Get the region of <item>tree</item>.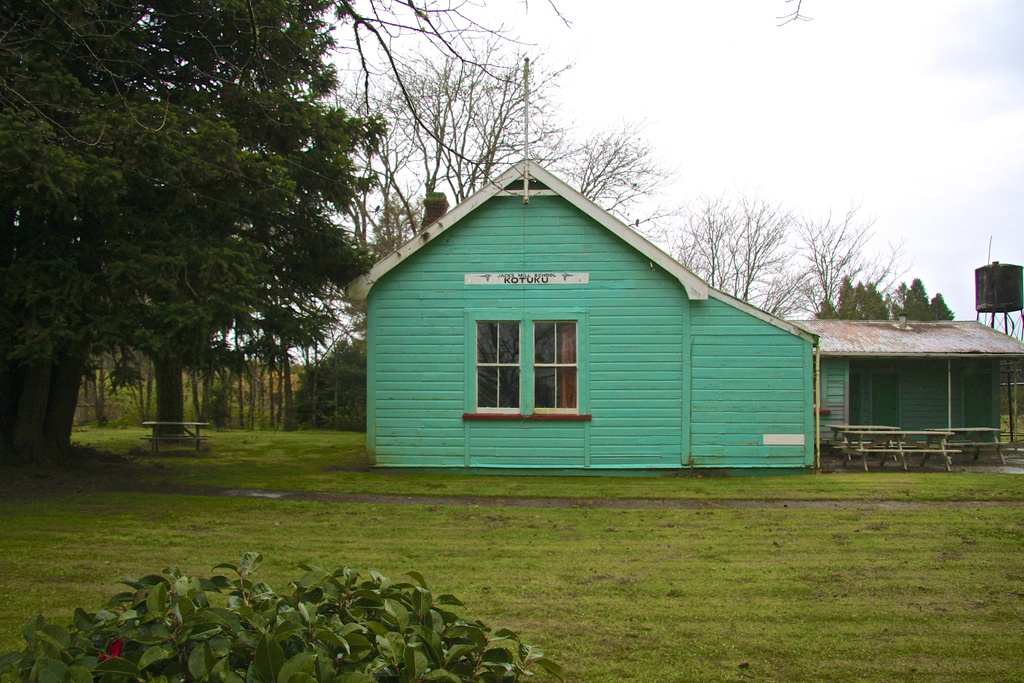
select_region(808, 273, 895, 324).
